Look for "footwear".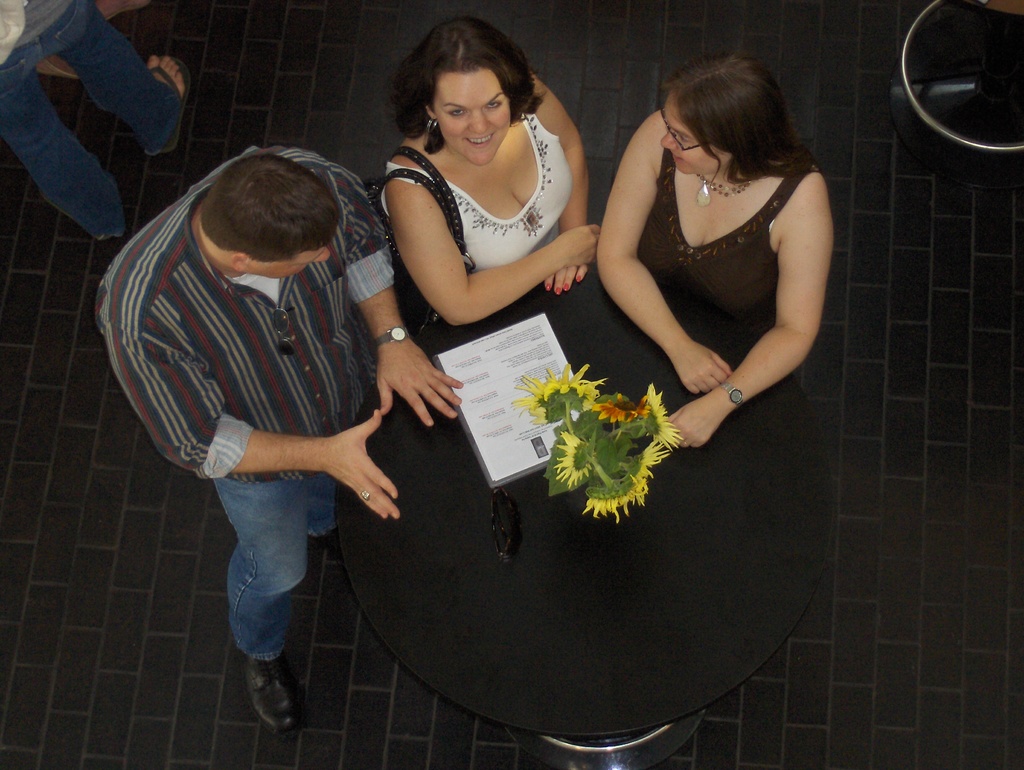
Found: Rect(306, 525, 348, 559).
